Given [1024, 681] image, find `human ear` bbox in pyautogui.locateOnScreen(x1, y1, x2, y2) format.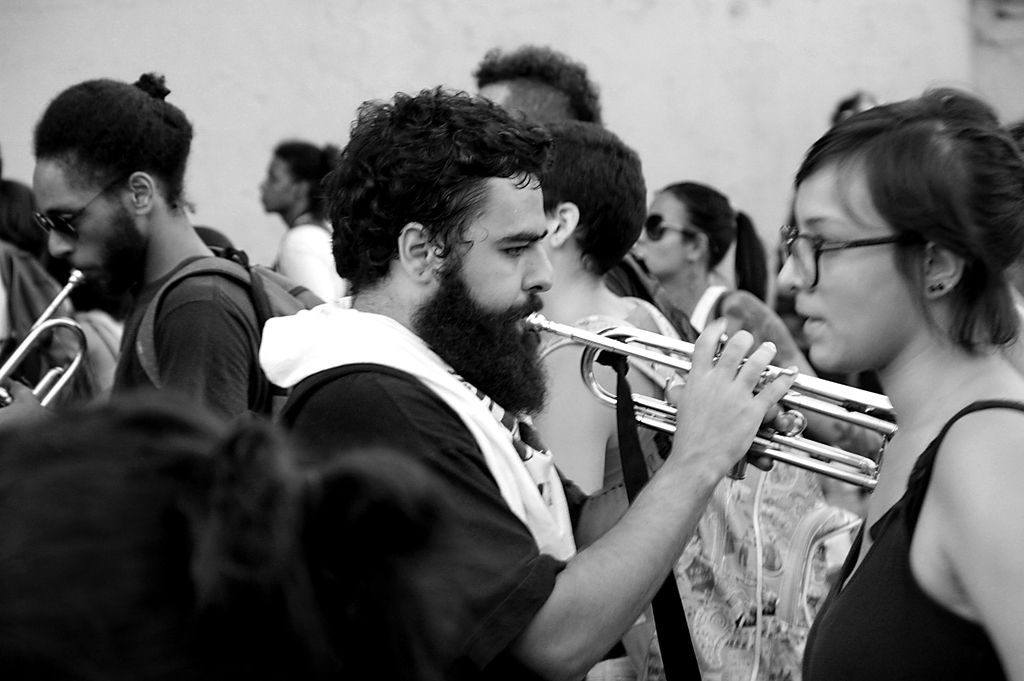
pyautogui.locateOnScreen(130, 171, 157, 215).
